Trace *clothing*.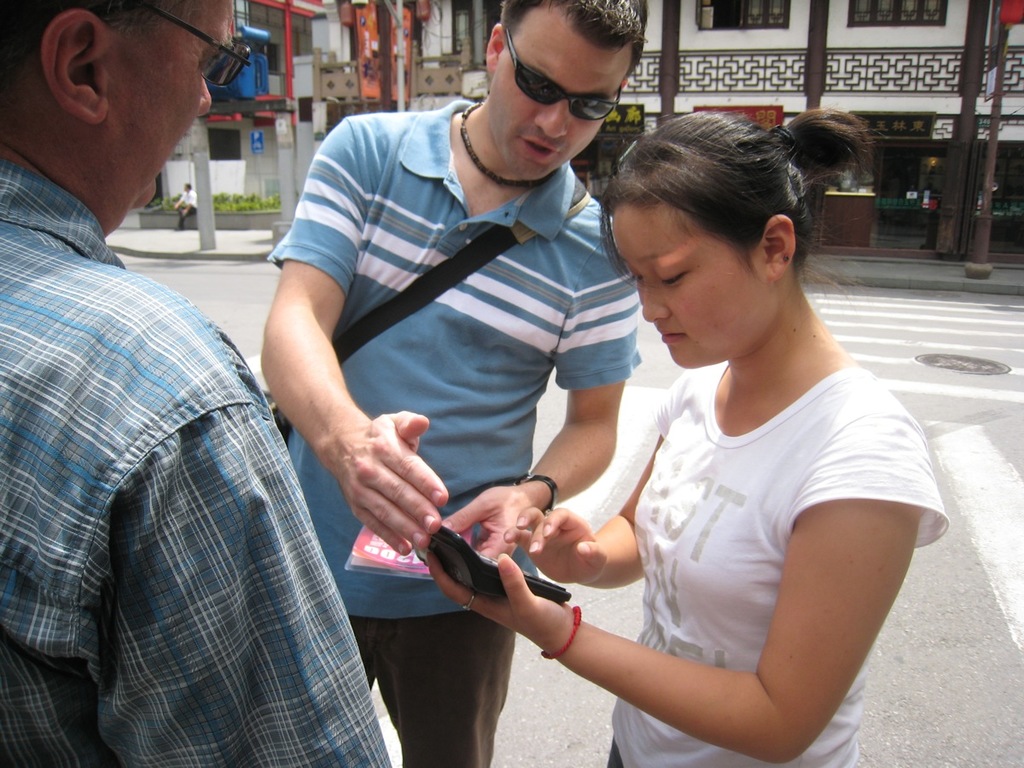
Traced to bbox=[13, 165, 379, 764].
